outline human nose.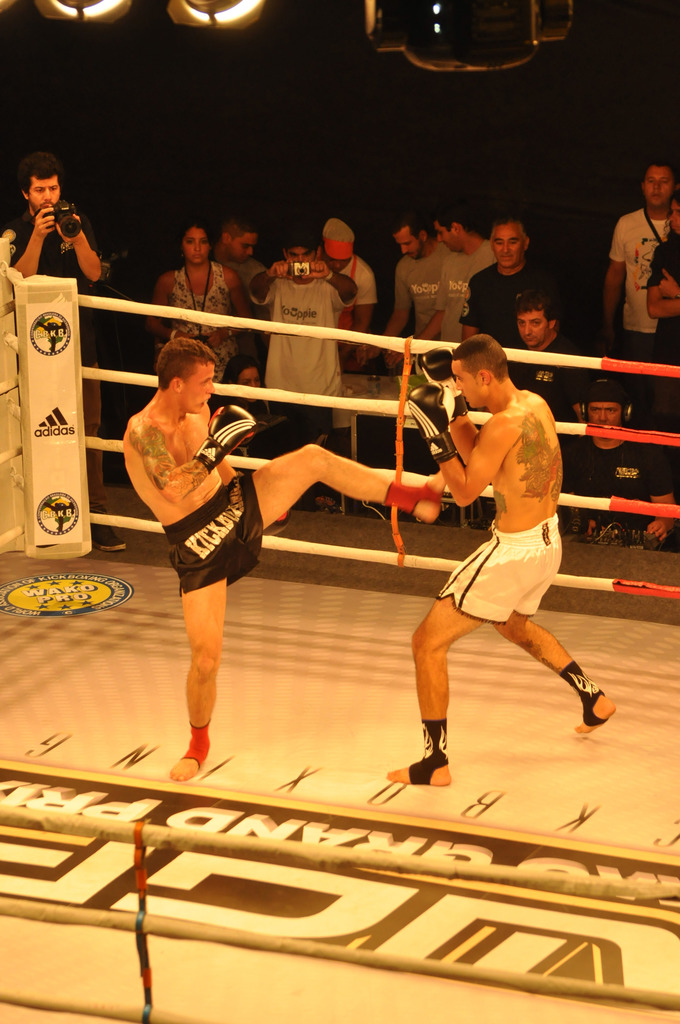
Outline: BBox(295, 256, 305, 267).
